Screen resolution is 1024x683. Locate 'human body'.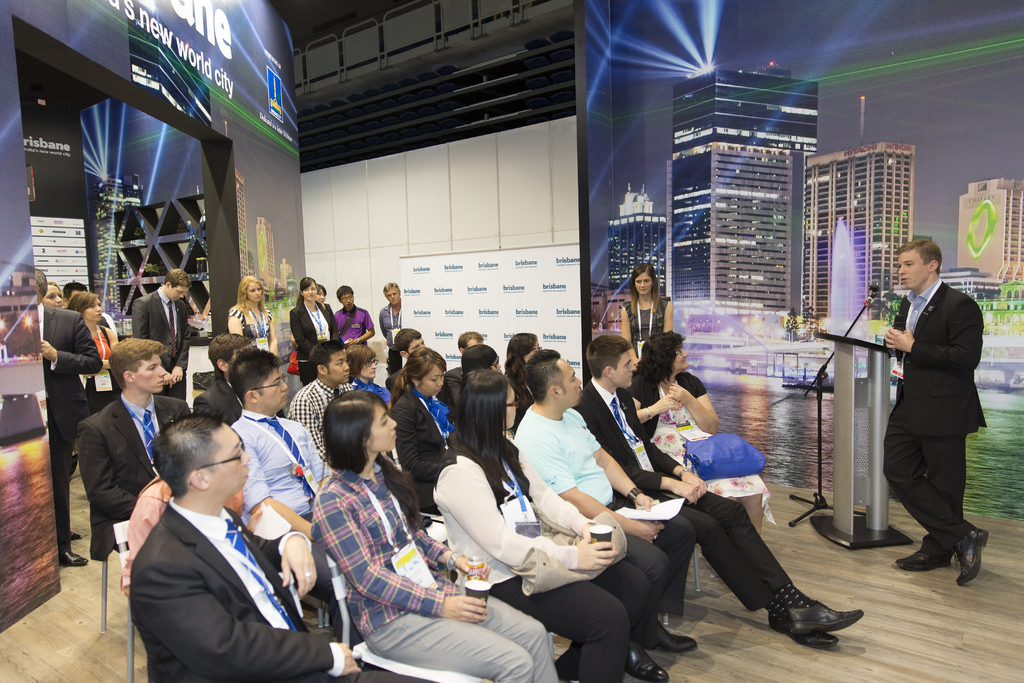
<region>133, 286, 189, 402</region>.
